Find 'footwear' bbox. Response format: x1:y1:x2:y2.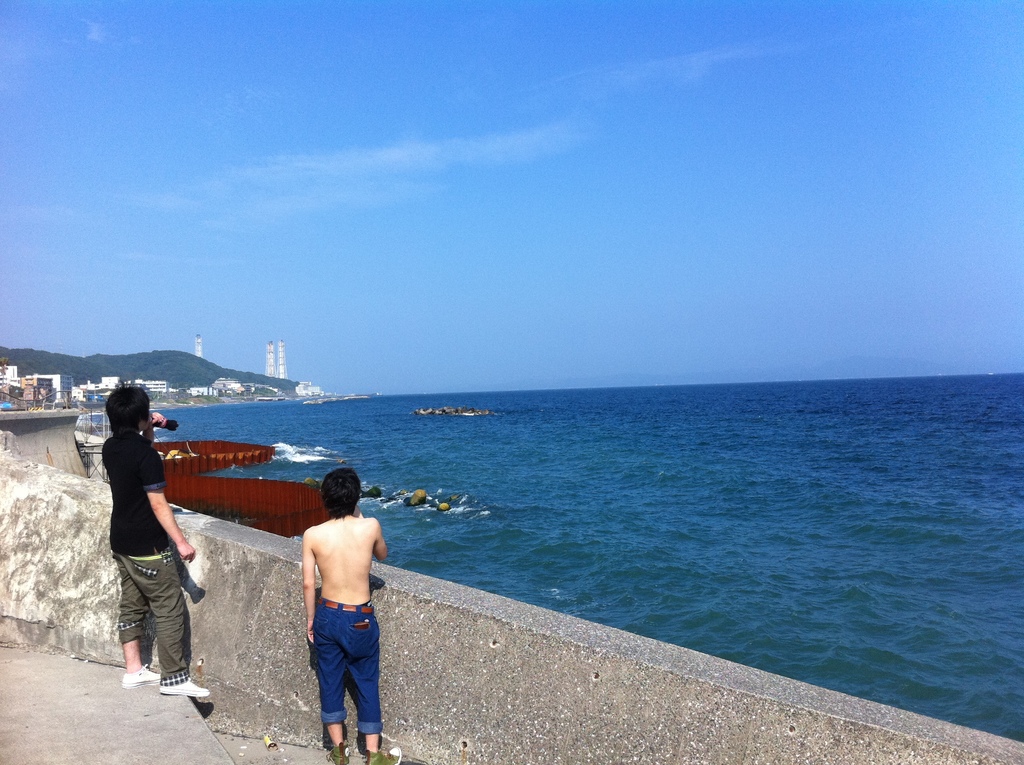
324:741:350:764.
